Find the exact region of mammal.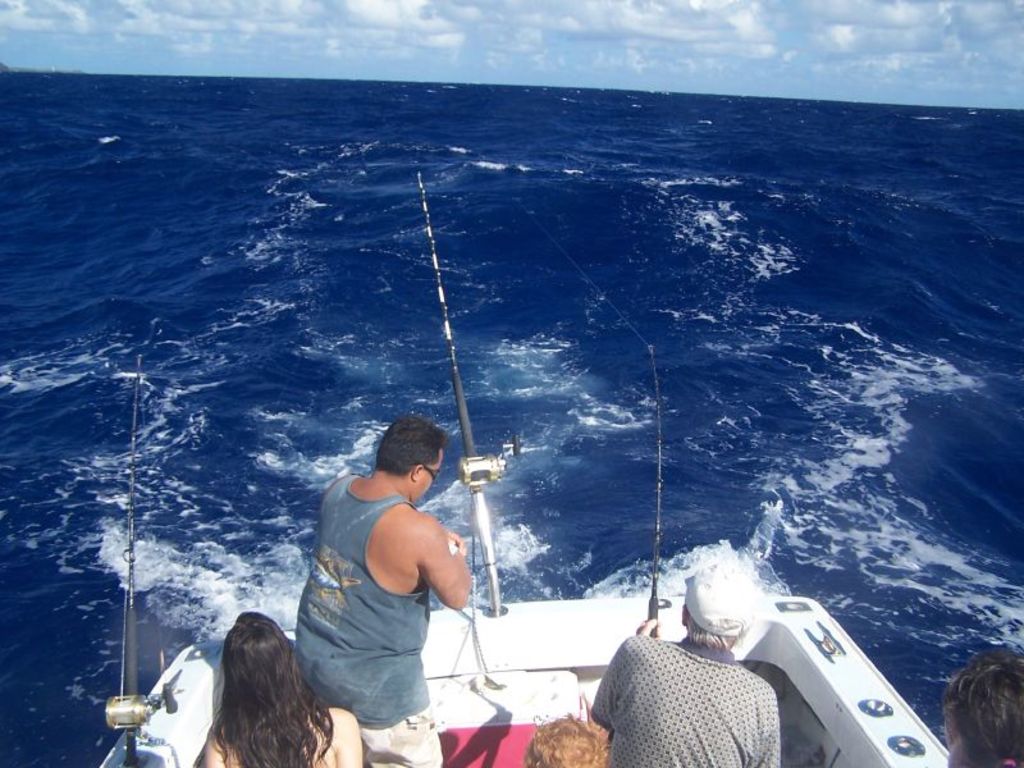
Exact region: {"x1": 289, "y1": 421, "x2": 474, "y2": 767}.
